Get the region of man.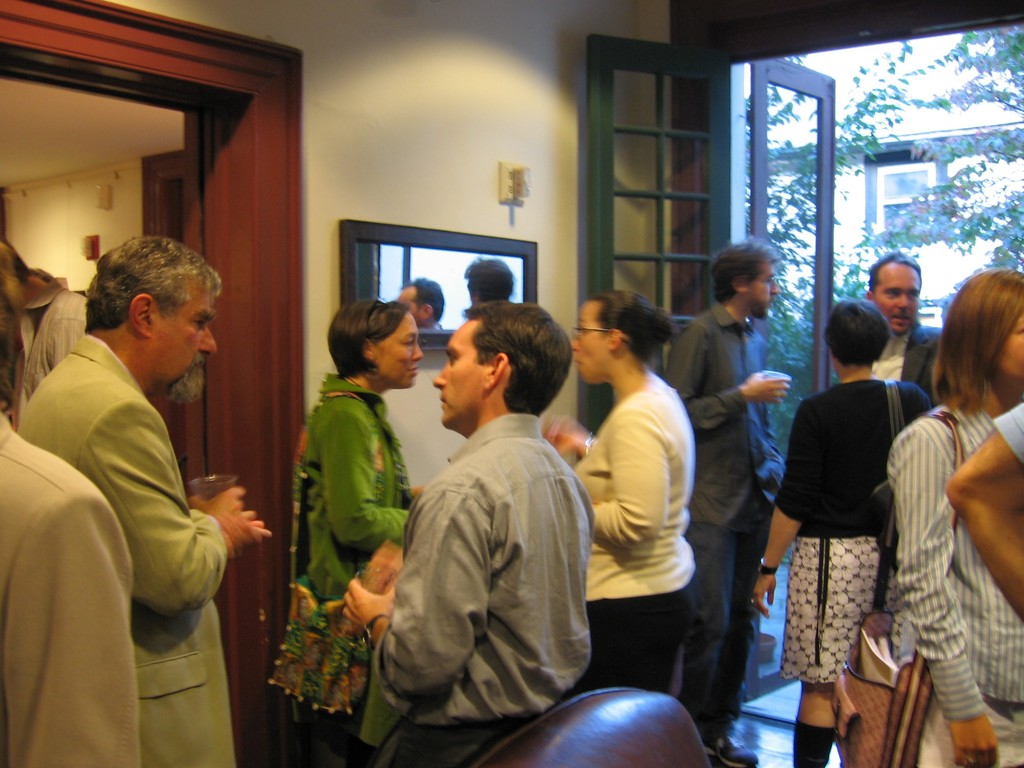
[x1=666, y1=246, x2=787, y2=767].
